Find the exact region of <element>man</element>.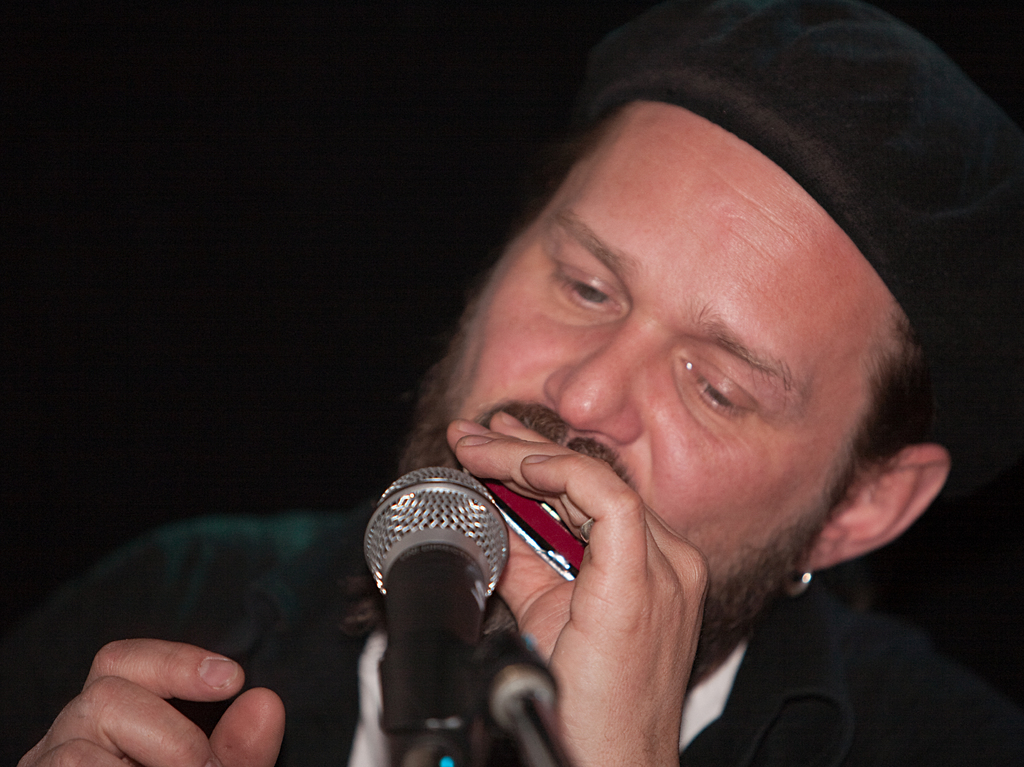
Exact region: 0 0 1023 766.
